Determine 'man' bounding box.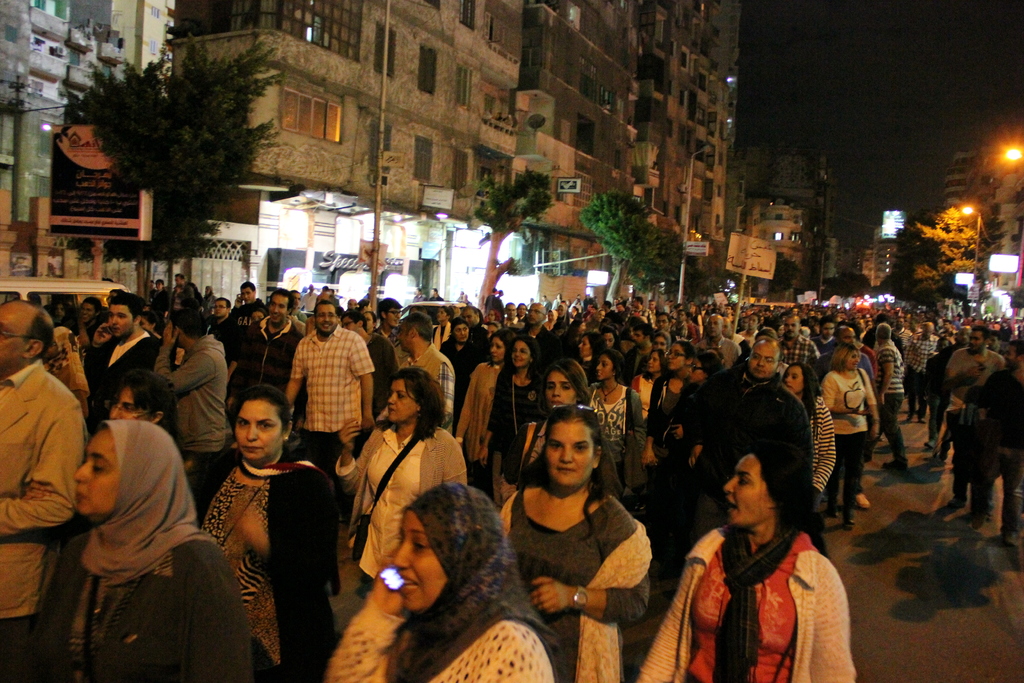
Determined: l=907, t=318, r=936, b=423.
